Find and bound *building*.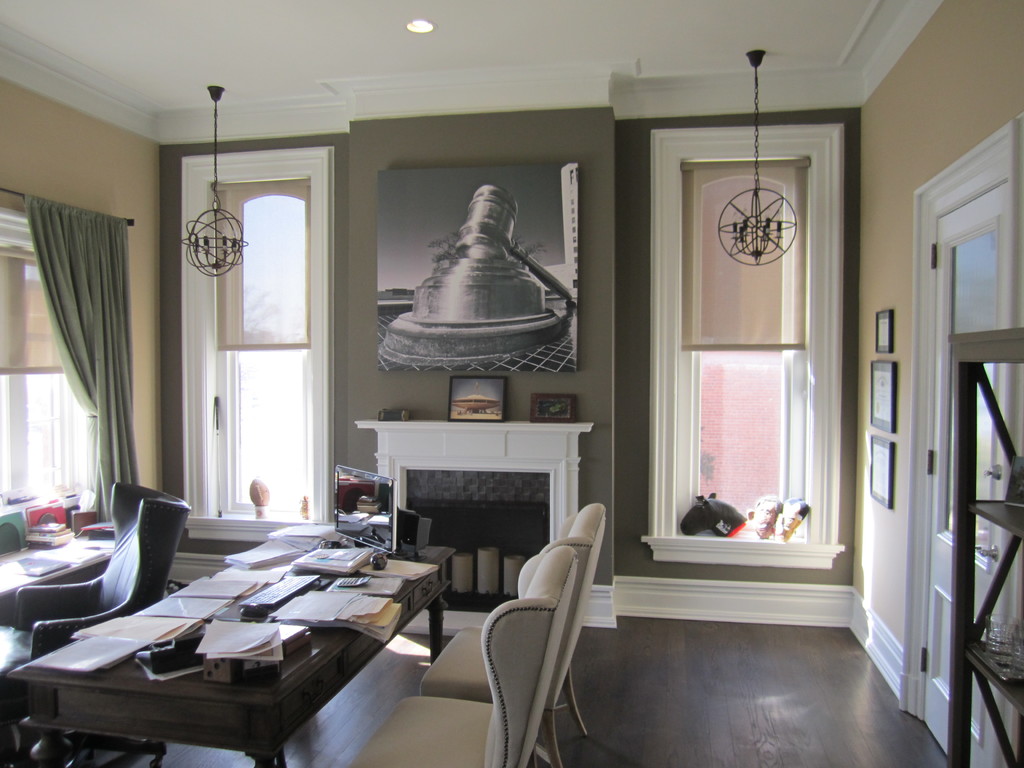
Bound: locate(0, 0, 1023, 767).
